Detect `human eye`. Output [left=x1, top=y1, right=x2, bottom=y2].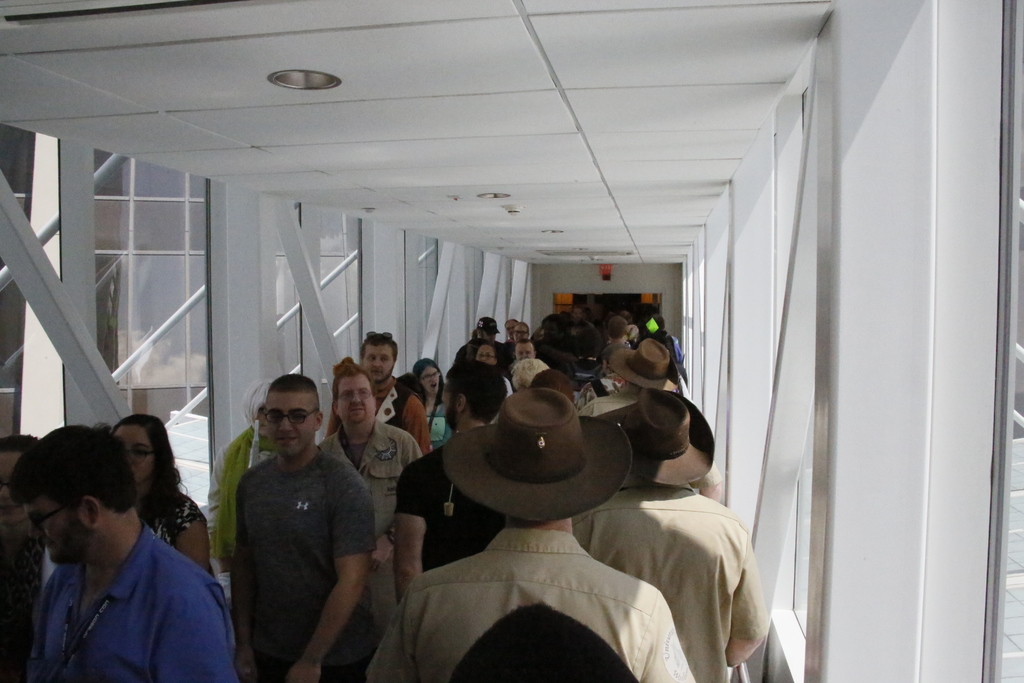
[left=358, top=386, right=370, bottom=400].
